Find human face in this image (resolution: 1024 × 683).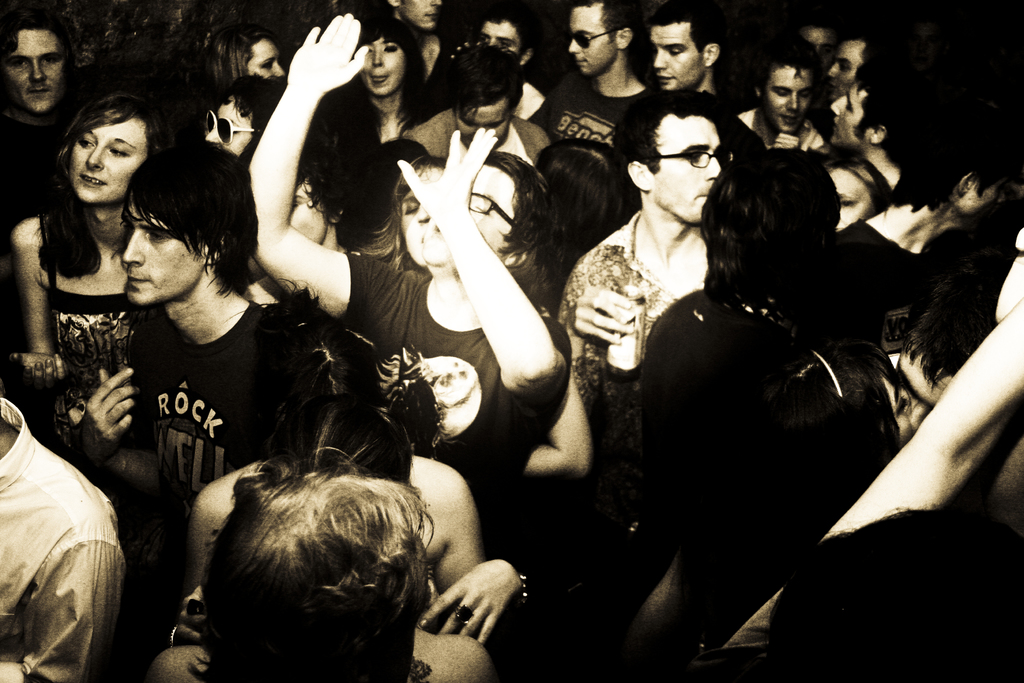
570,6,618,73.
